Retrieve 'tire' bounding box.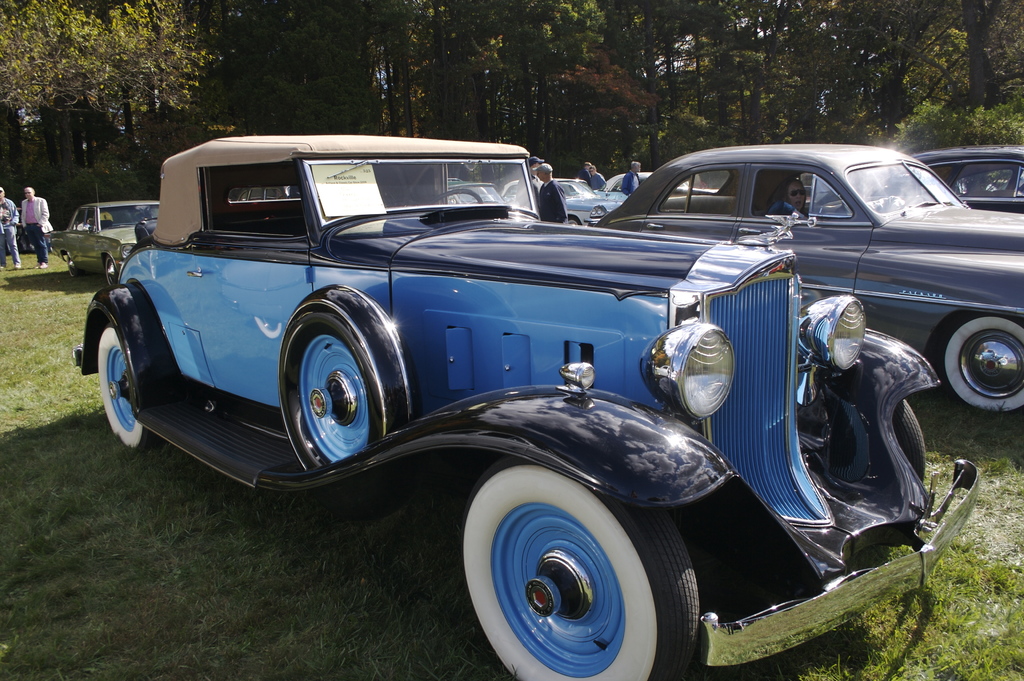
Bounding box: [x1=938, y1=314, x2=1023, y2=415].
